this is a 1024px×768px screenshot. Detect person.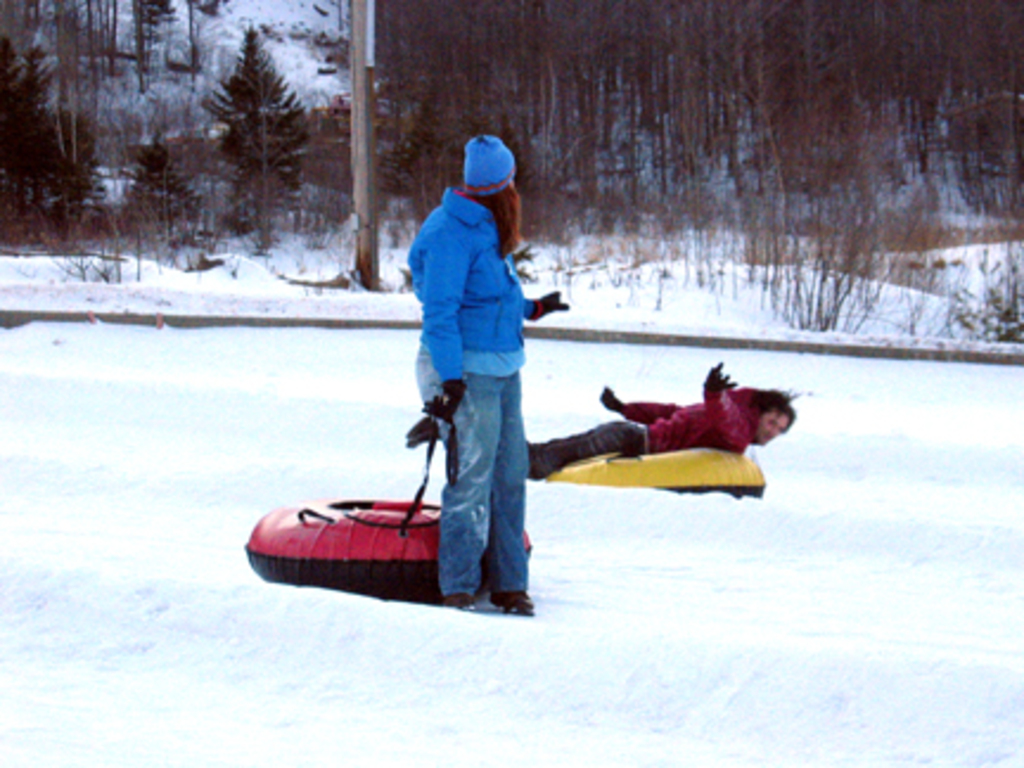
box(389, 126, 548, 616).
